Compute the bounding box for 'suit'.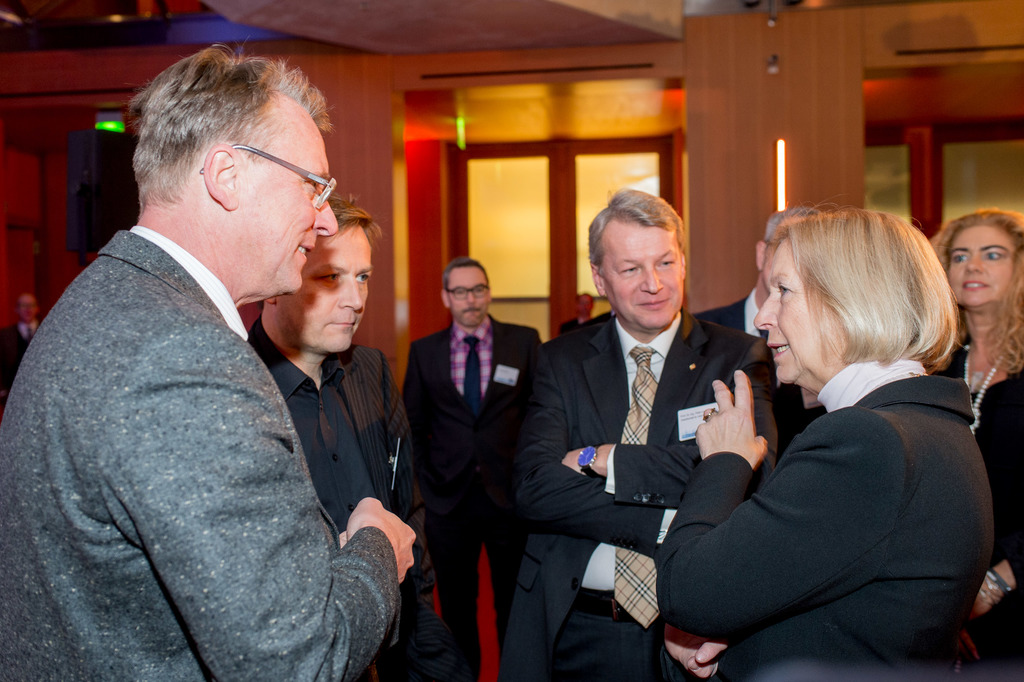
{"left": 228, "top": 324, "right": 363, "bottom": 538}.
